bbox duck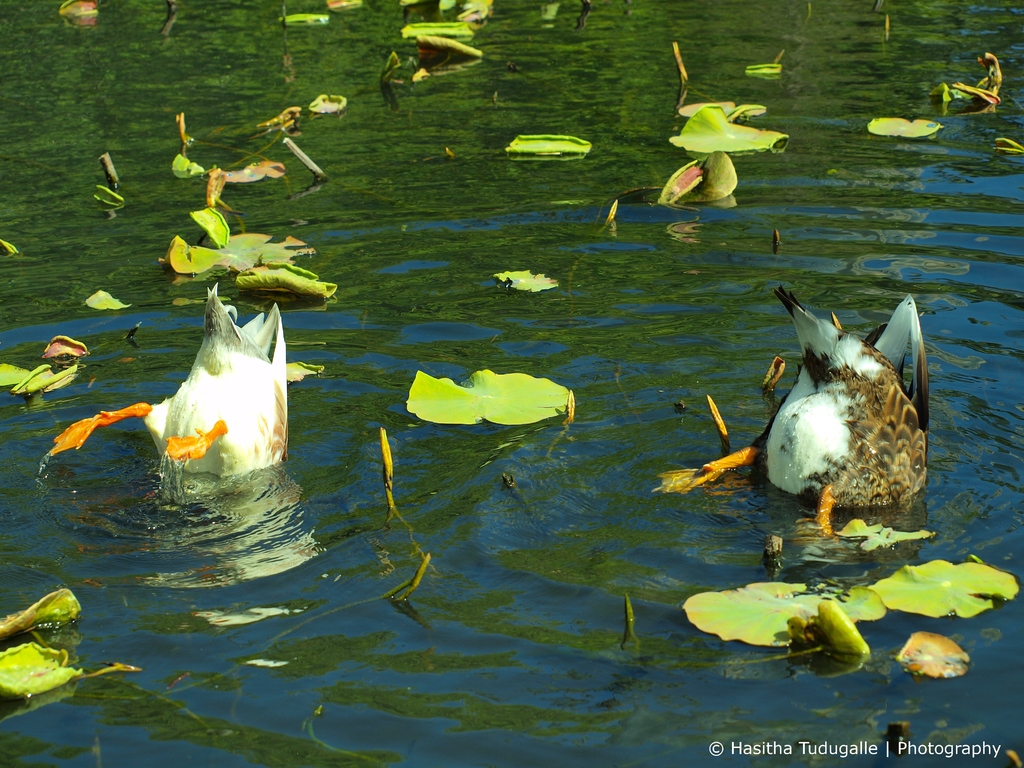
x1=755 y1=284 x2=948 y2=514
